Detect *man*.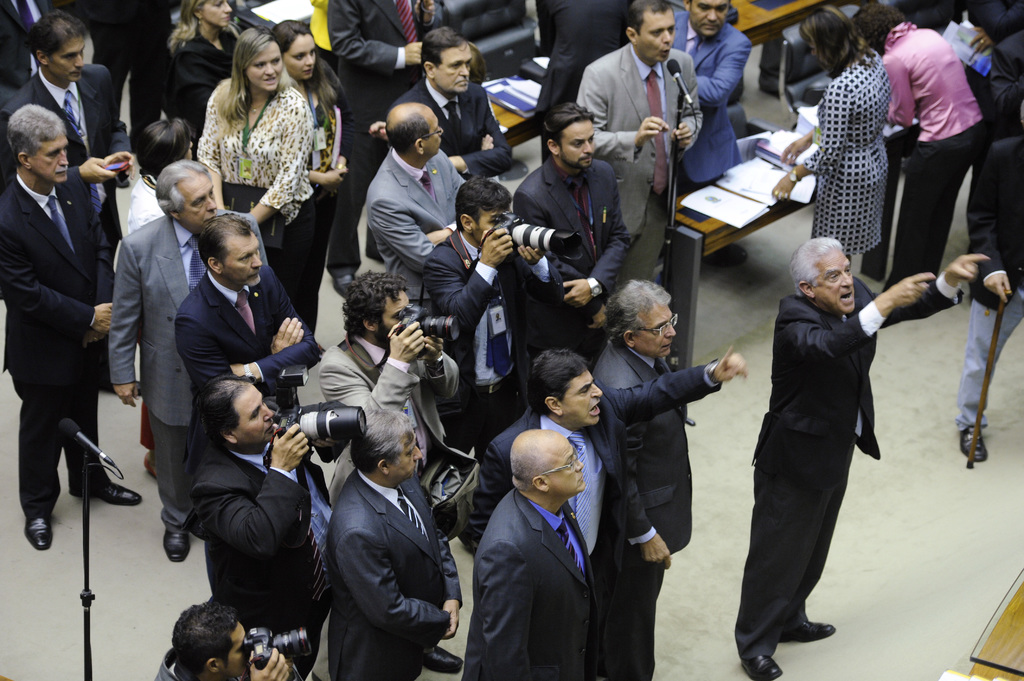
Detected at crop(314, 268, 462, 675).
